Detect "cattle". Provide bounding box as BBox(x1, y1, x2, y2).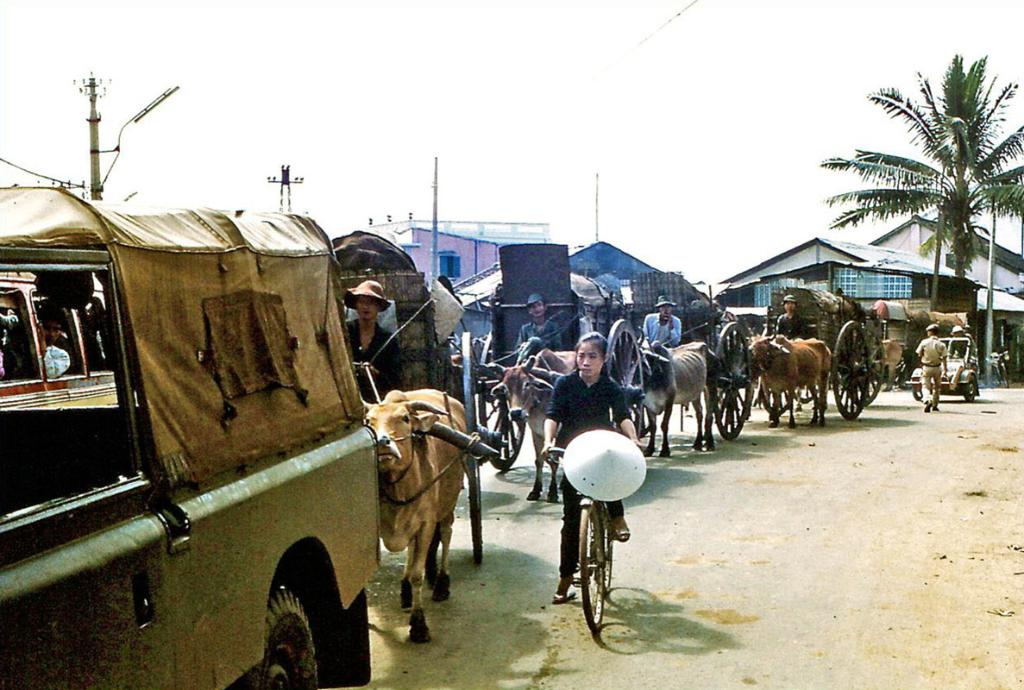
BBox(628, 326, 719, 453).
